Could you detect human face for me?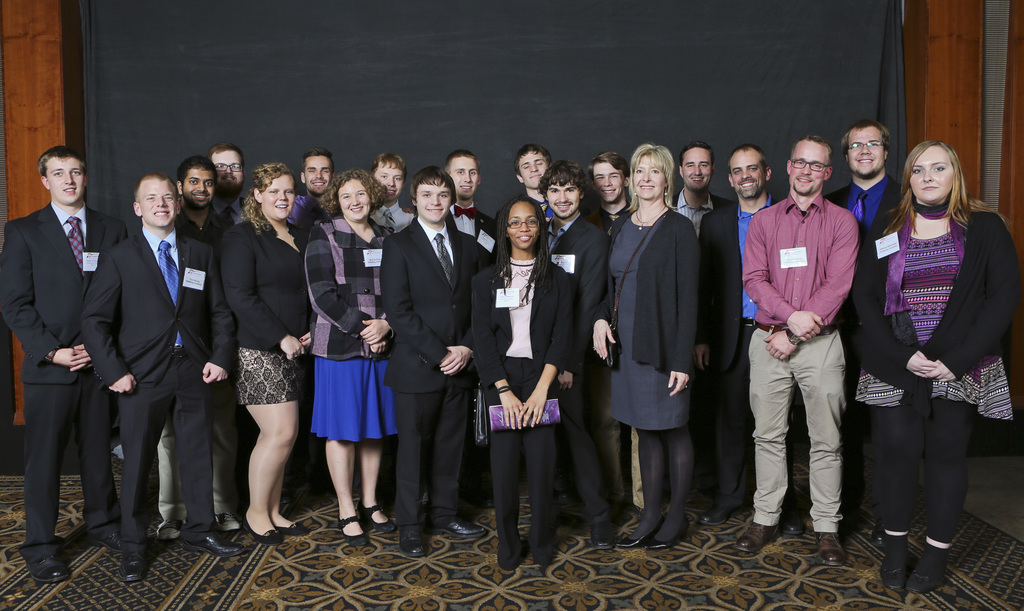
Detection result: l=139, t=179, r=173, b=224.
